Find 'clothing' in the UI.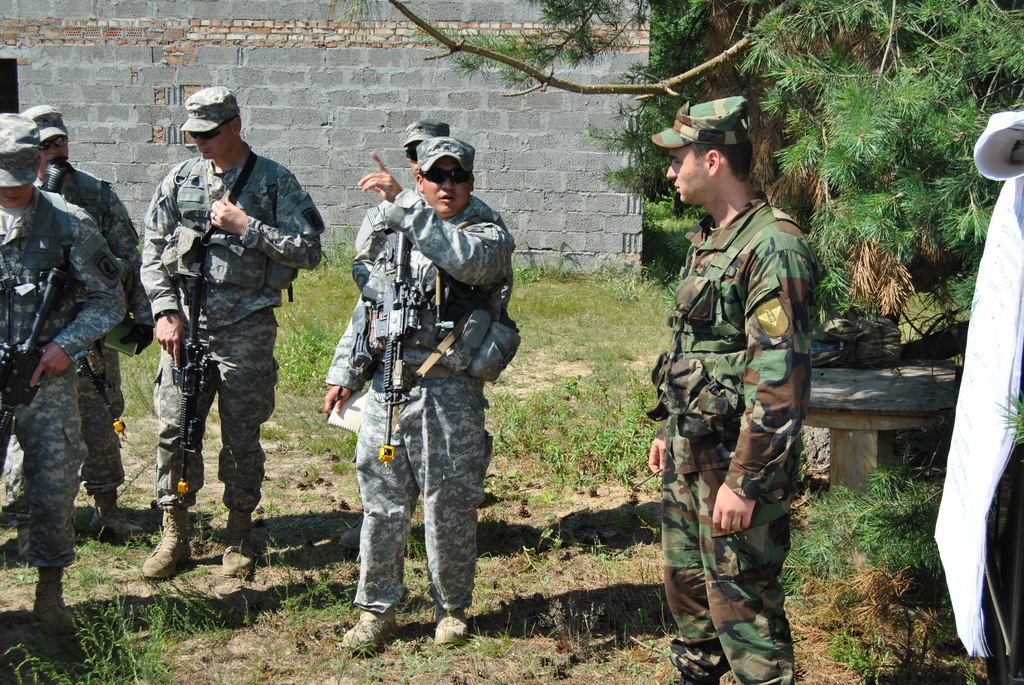
UI element at x1=140, y1=141, x2=327, y2=515.
